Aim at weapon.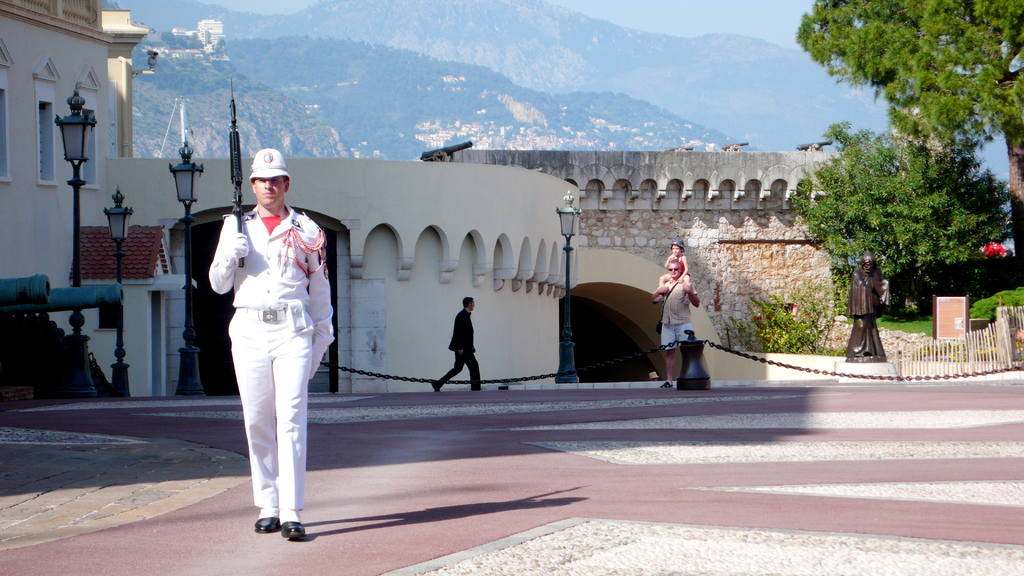
Aimed at (412, 139, 475, 165).
